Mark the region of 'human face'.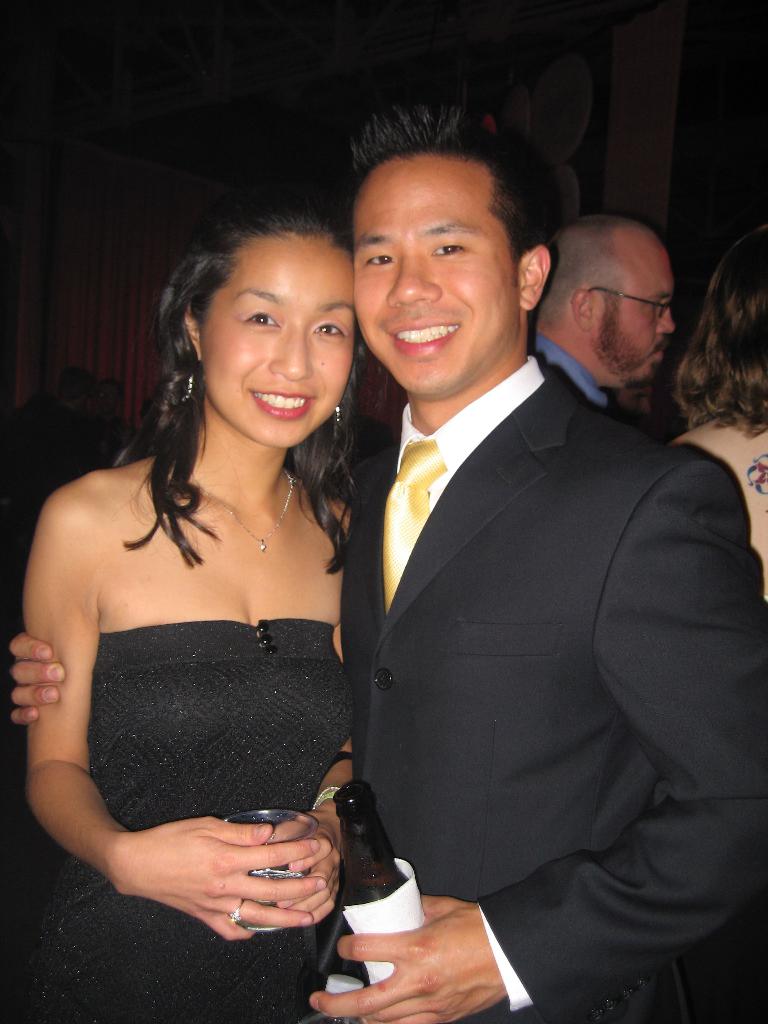
Region: 198, 236, 353, 442.
